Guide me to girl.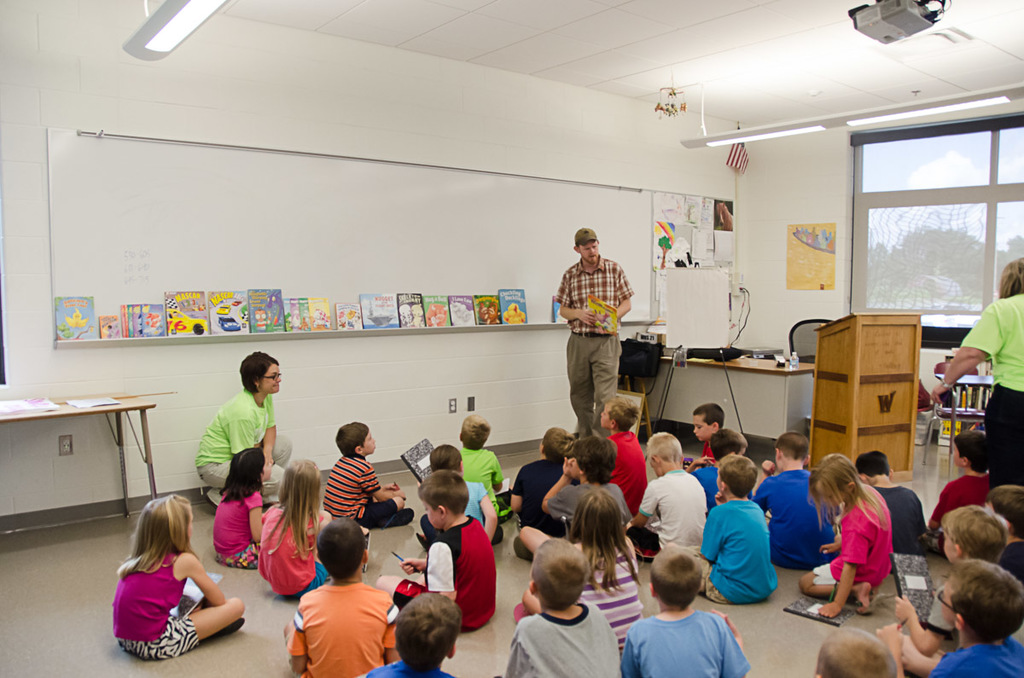
Guidance: select_region(208, 444, 270, 566).
